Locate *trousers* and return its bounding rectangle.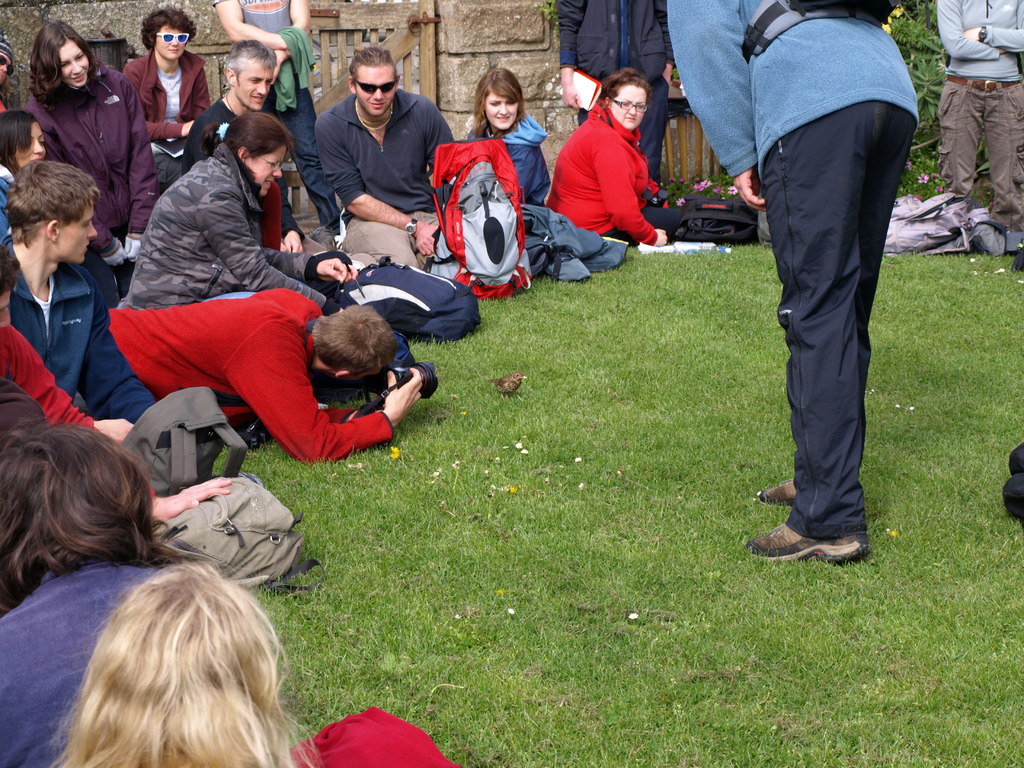
79/312/148/427.
